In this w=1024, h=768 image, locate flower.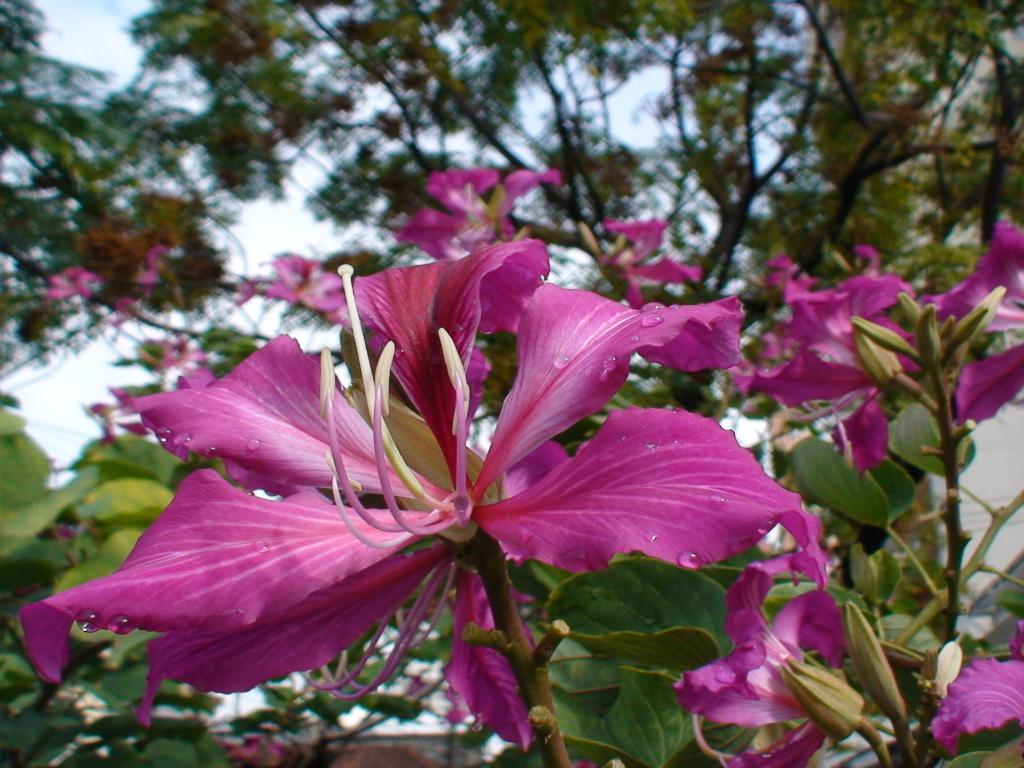
Bounding box: box=[587, 220, 700, 302].
